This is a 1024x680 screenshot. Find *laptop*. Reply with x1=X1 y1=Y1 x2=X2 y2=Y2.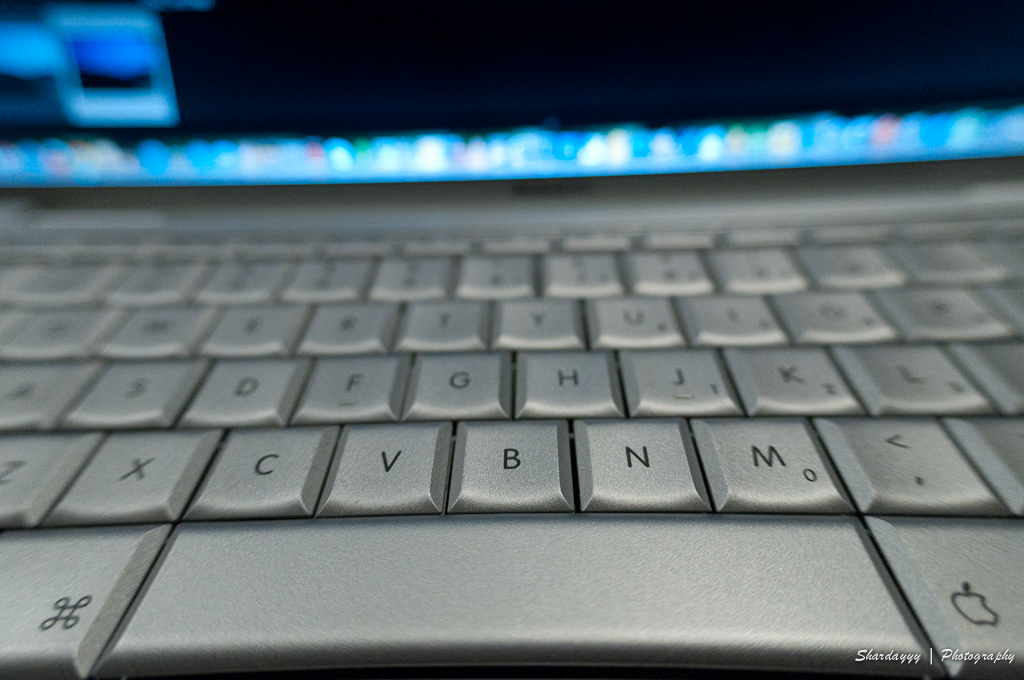
x1=0 y1=1 x2=1023 y2=679.
